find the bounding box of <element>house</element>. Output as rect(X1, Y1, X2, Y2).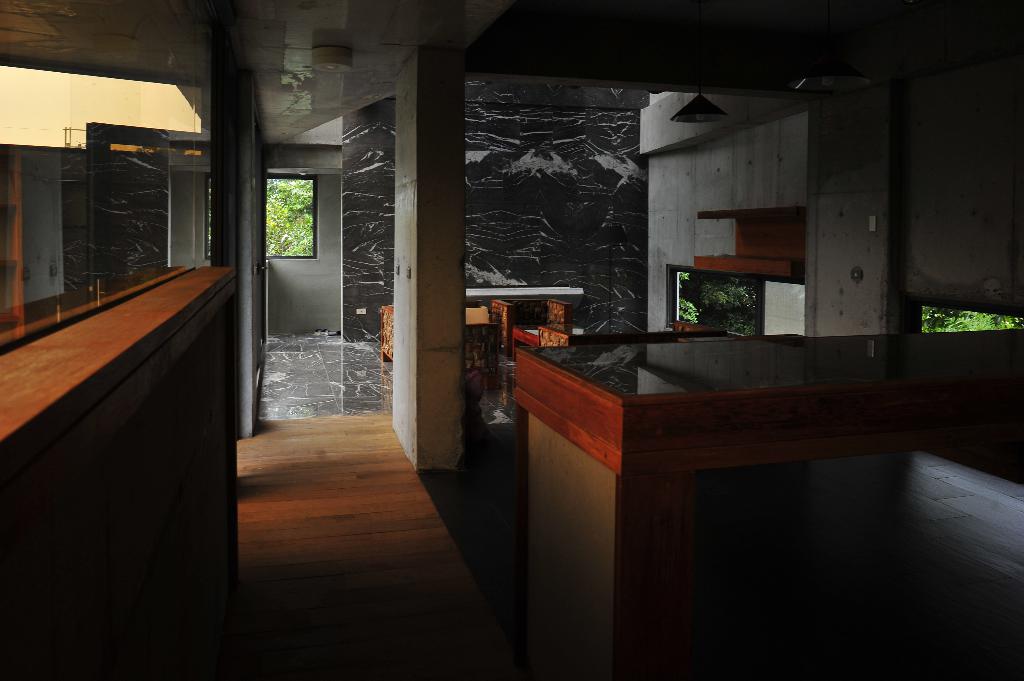
rect(0, 0, 1023, 680).
